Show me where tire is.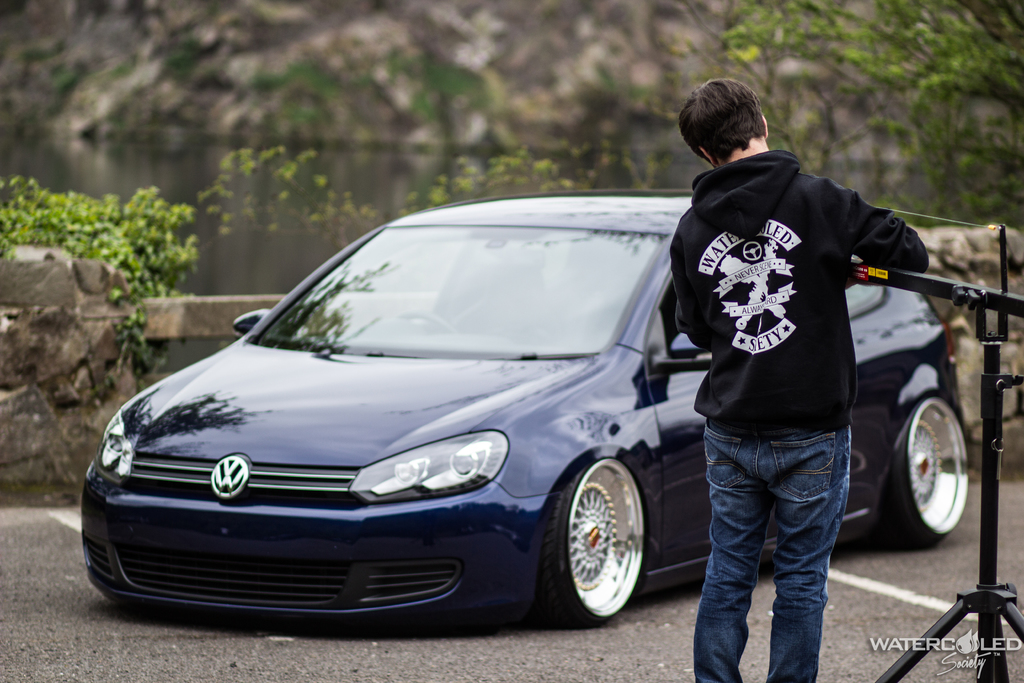
tire is at Rect(877, 395, 971, 546).
